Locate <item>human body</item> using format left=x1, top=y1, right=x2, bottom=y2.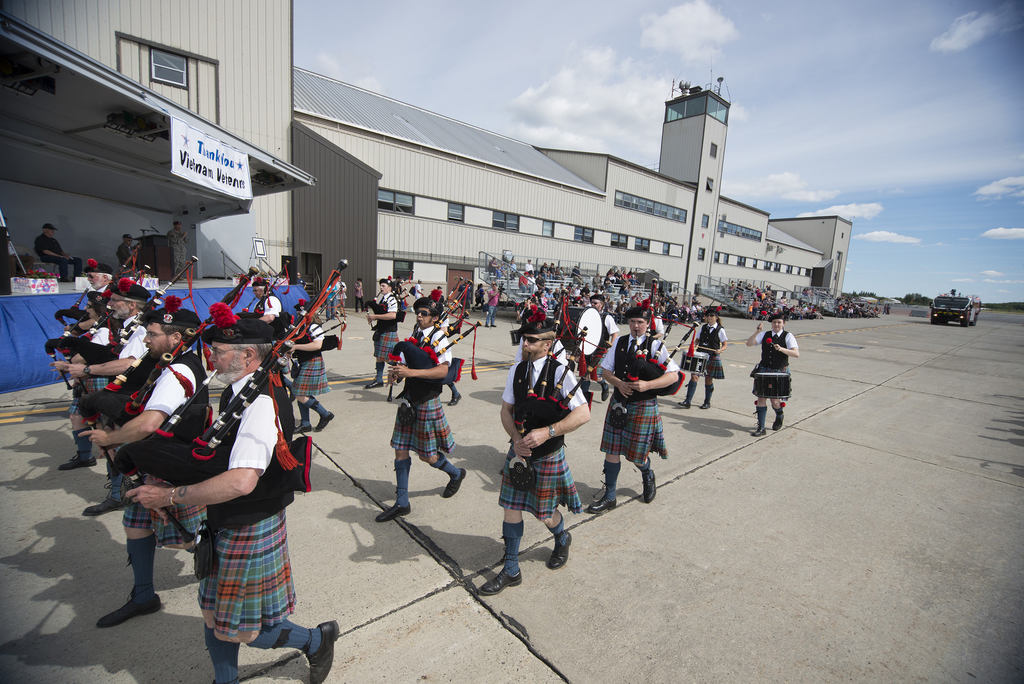
left=47, top=250, right=343, bottom=683.
